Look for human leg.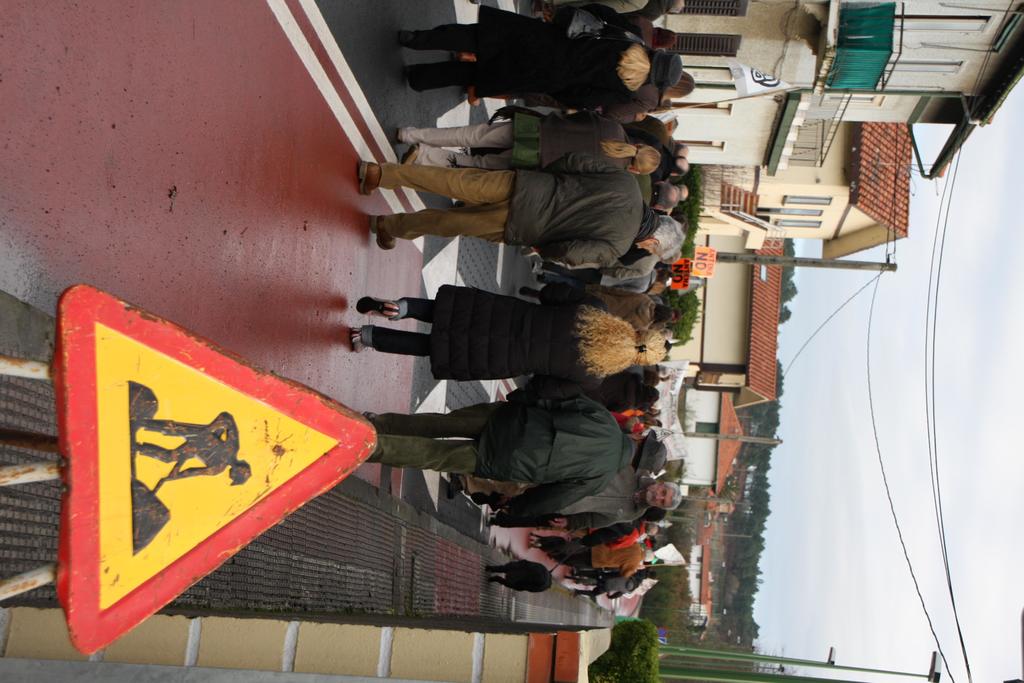
Found: crop(400, 139, 502, 171).
